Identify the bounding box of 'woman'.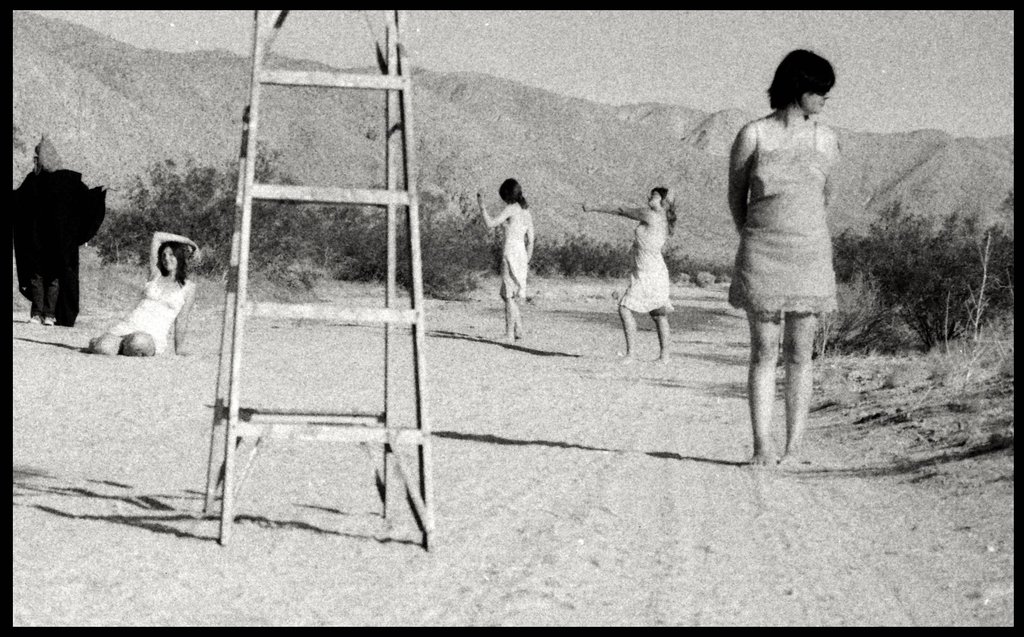
x1=714, y1=44, x2=866, y2=466.
